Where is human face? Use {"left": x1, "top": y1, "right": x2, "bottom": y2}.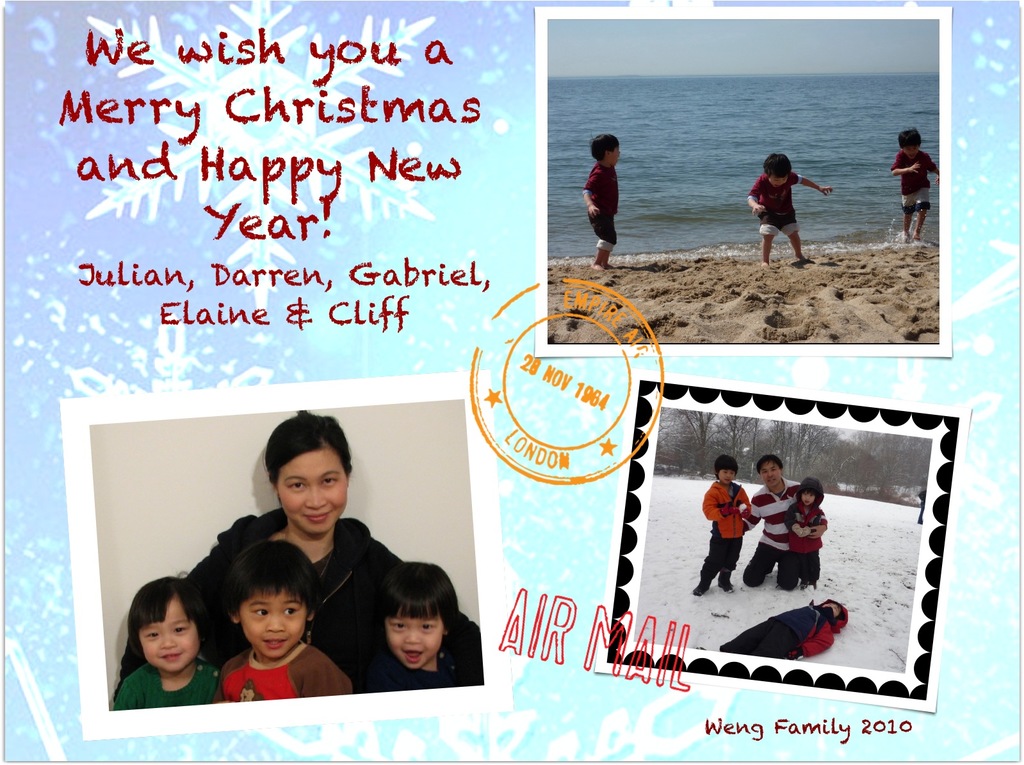
{"left": 143, "top": 600, "right": 201, "bottom": 676}.
